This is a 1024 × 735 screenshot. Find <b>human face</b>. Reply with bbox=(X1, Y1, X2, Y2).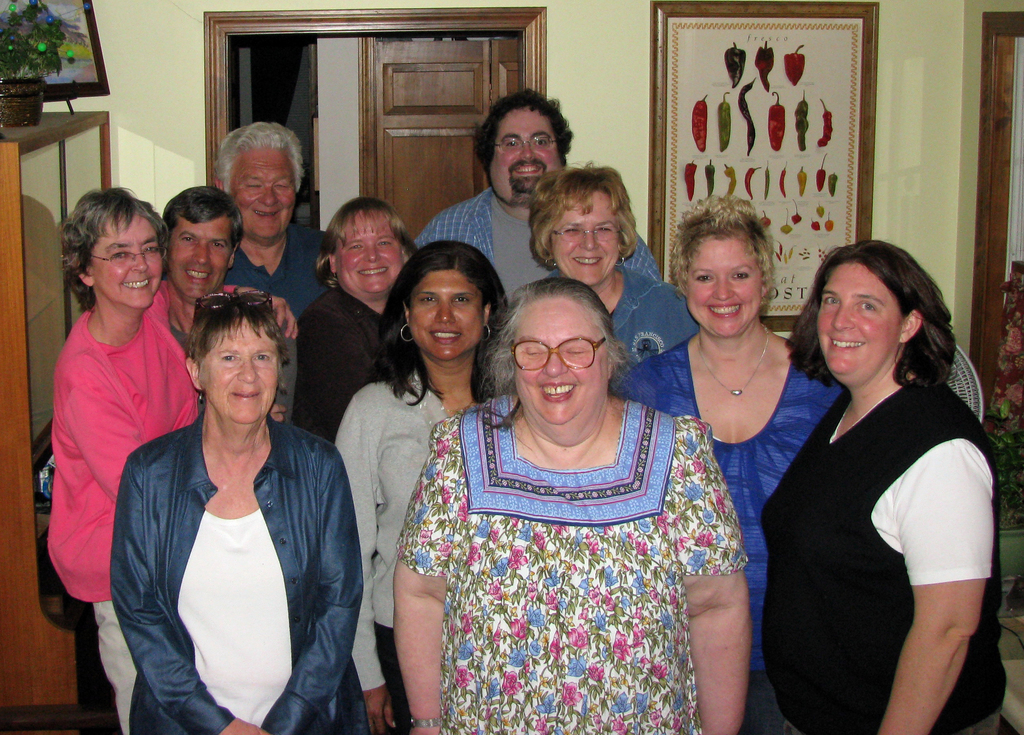
bbox=(225, 145, 298, 242).
